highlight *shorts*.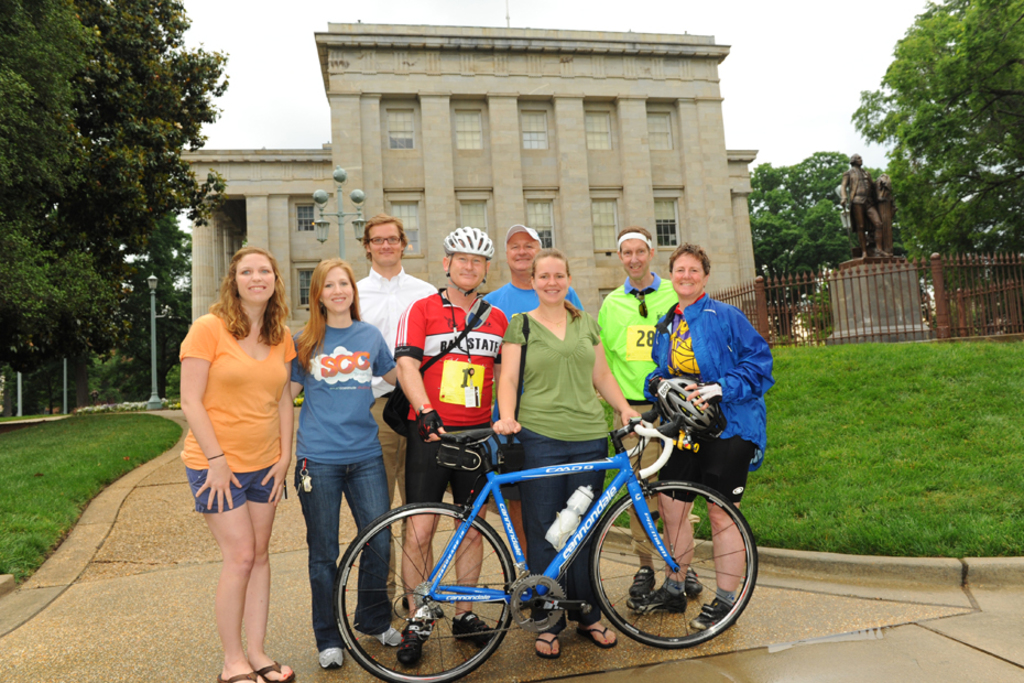
Highlighted region: box=[177, 471, 288, 521].
